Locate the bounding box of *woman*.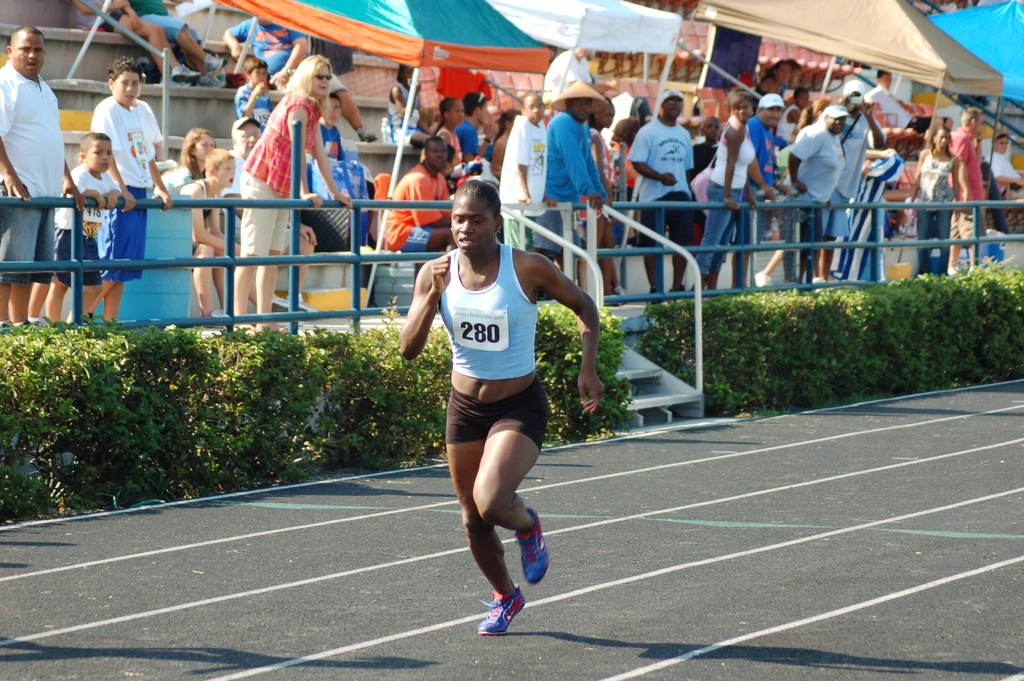
Bounding box: x1=238, y1=54, x2=352, y2=343.
